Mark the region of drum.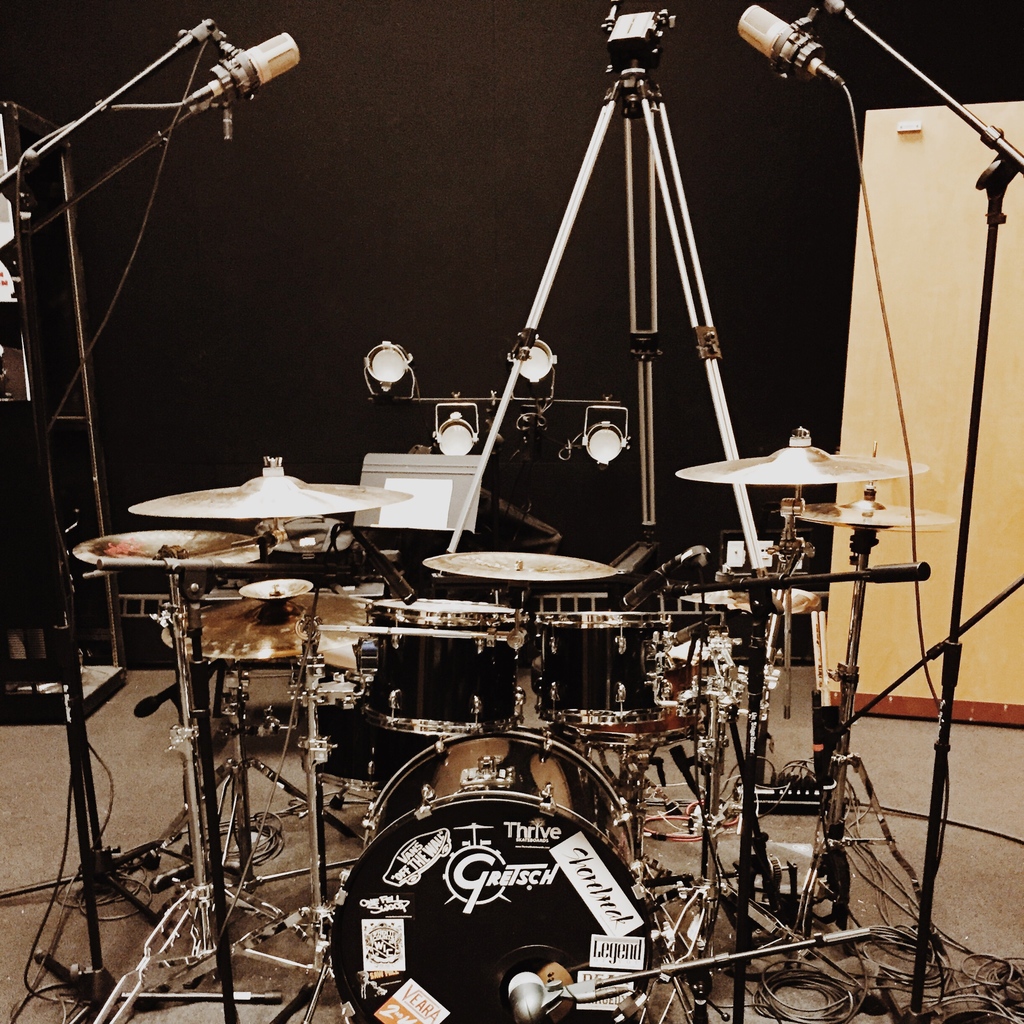
Region: pyautogui.locateOnScreen(311, 698, 435, 796).
